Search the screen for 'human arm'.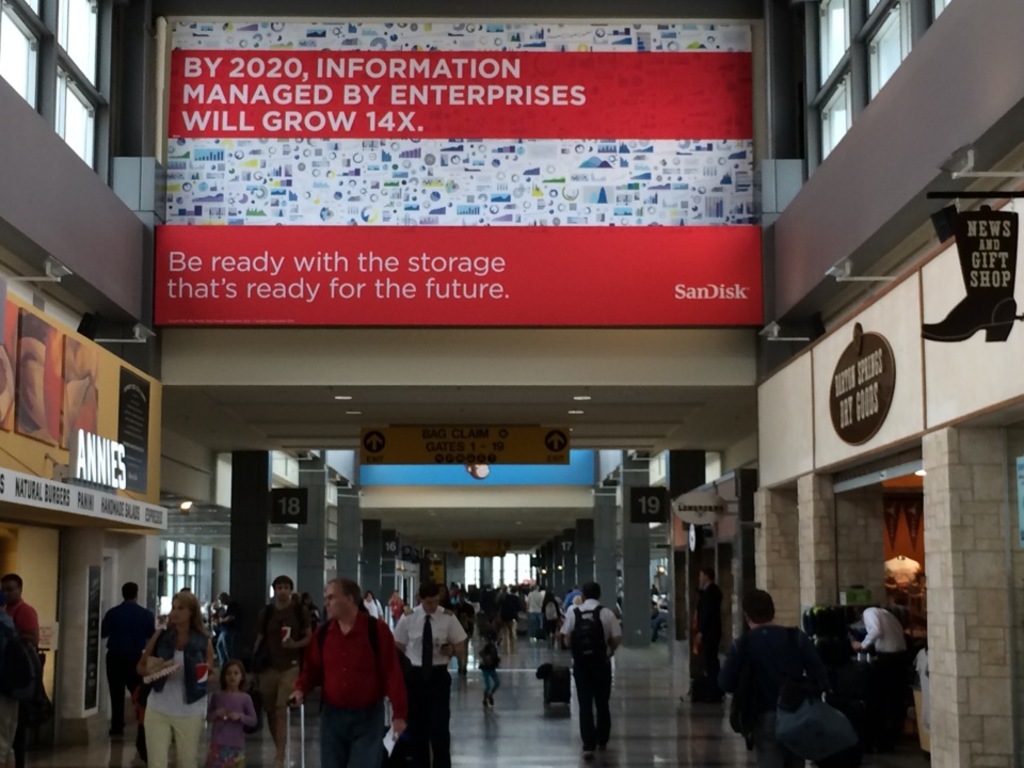
Found at left=607, top=617, right=622, bottom=659.
